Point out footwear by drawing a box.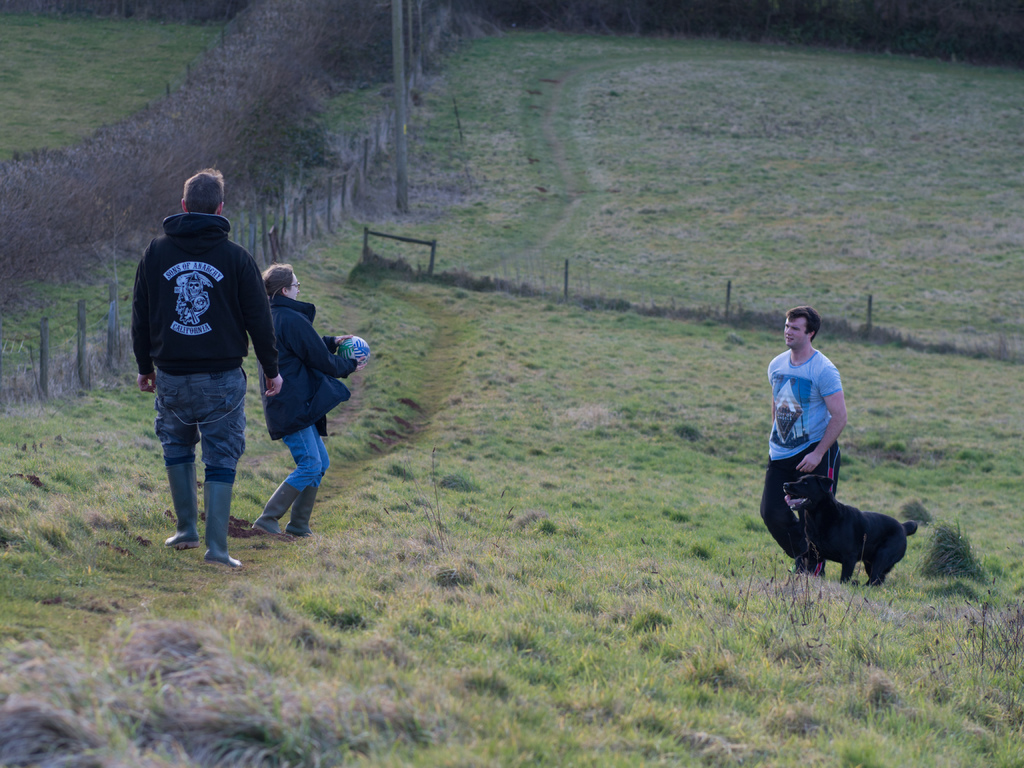
pyautogui.locateOnScreen(250, 526, 264, 533).
